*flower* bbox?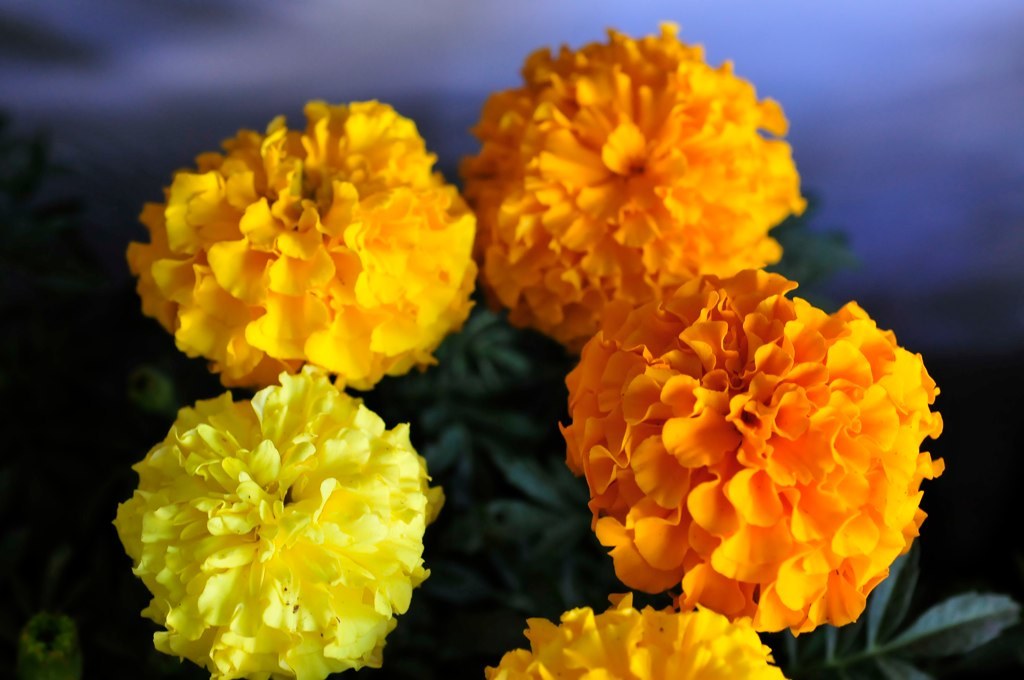
detection(123, 97, 488, 395)
